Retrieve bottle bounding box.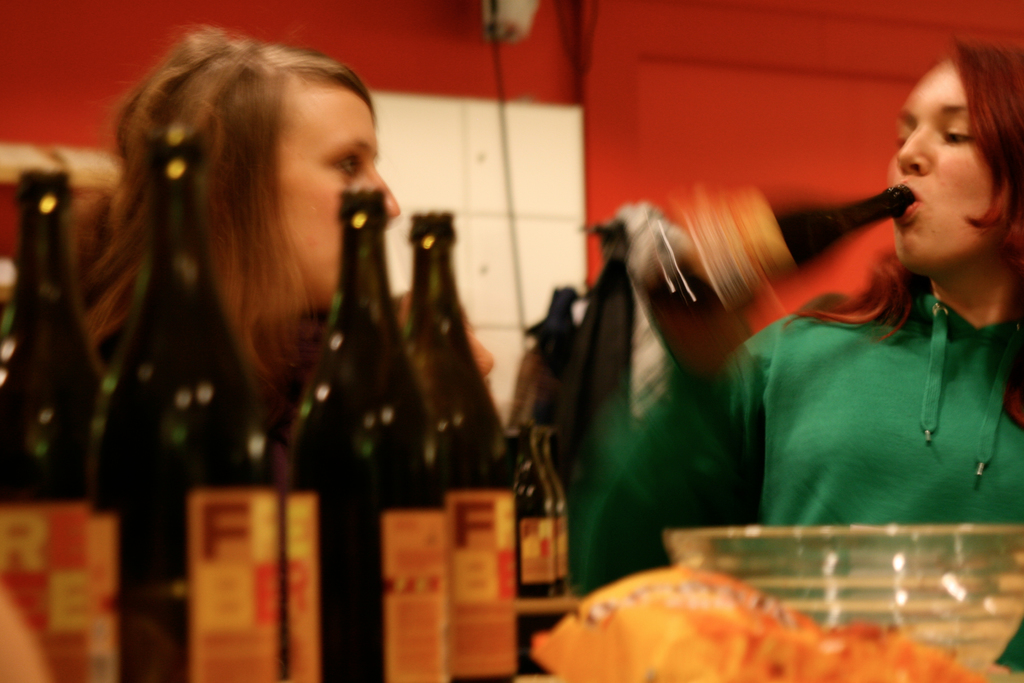
Bounding box: detection(399, 206, 515, 682).
